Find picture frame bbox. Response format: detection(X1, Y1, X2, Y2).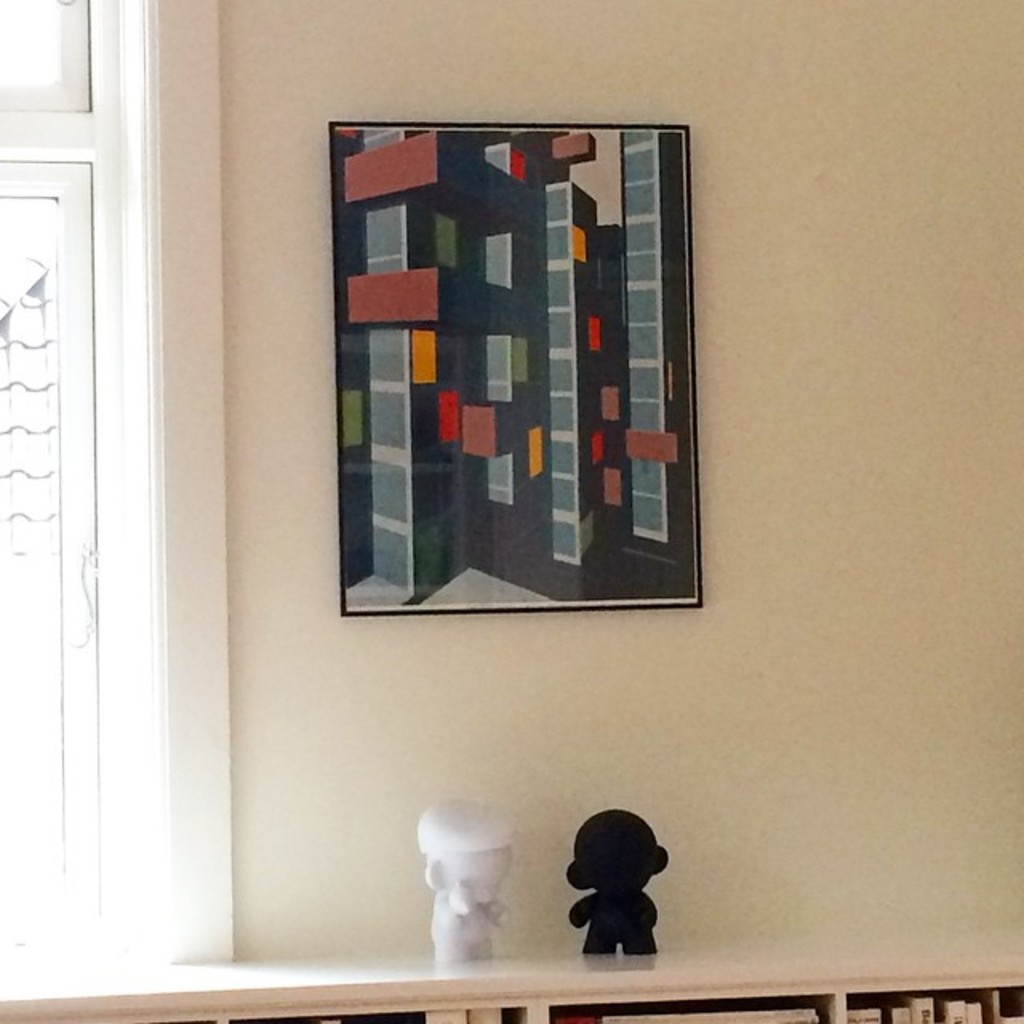
detection(330, 123, 698, 613).
